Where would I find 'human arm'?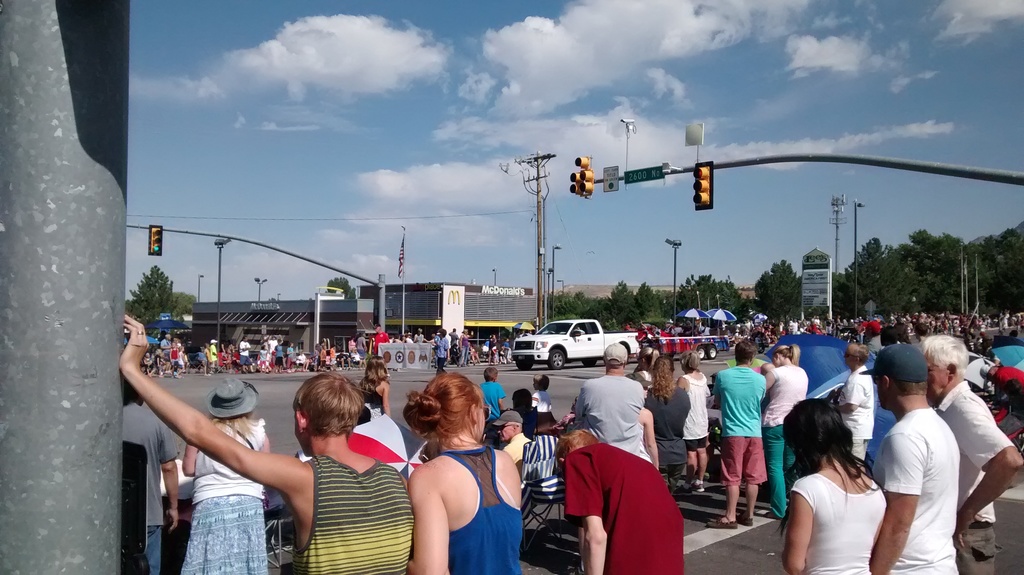
At 565 455 607 574.
